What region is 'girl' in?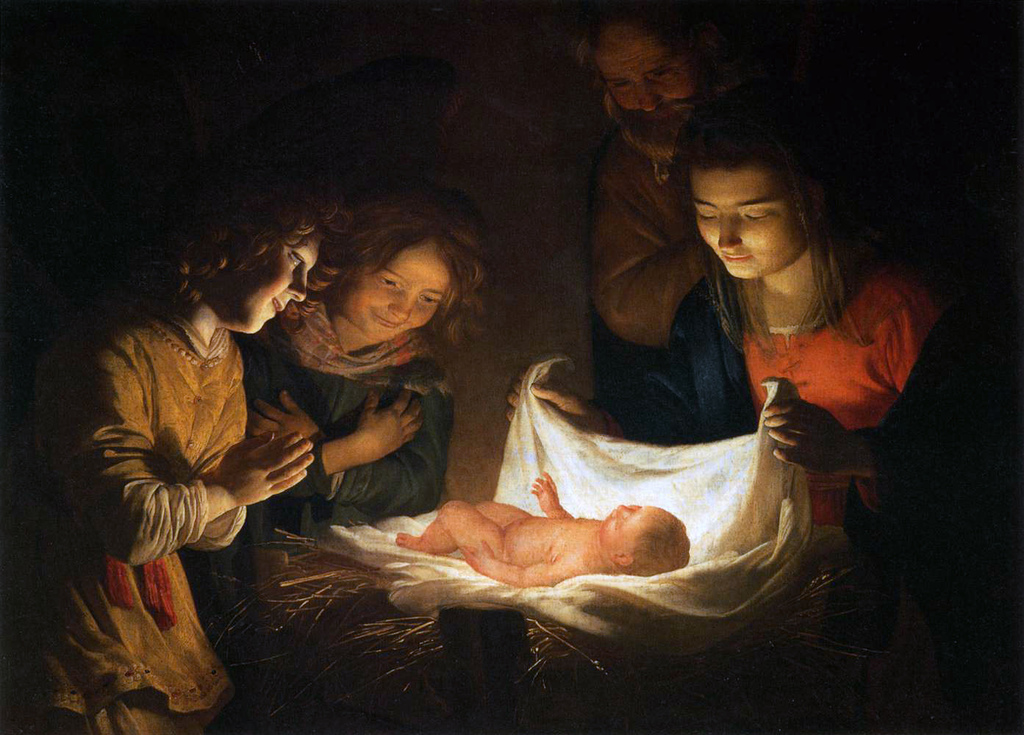
182, 176, 488, 629.
